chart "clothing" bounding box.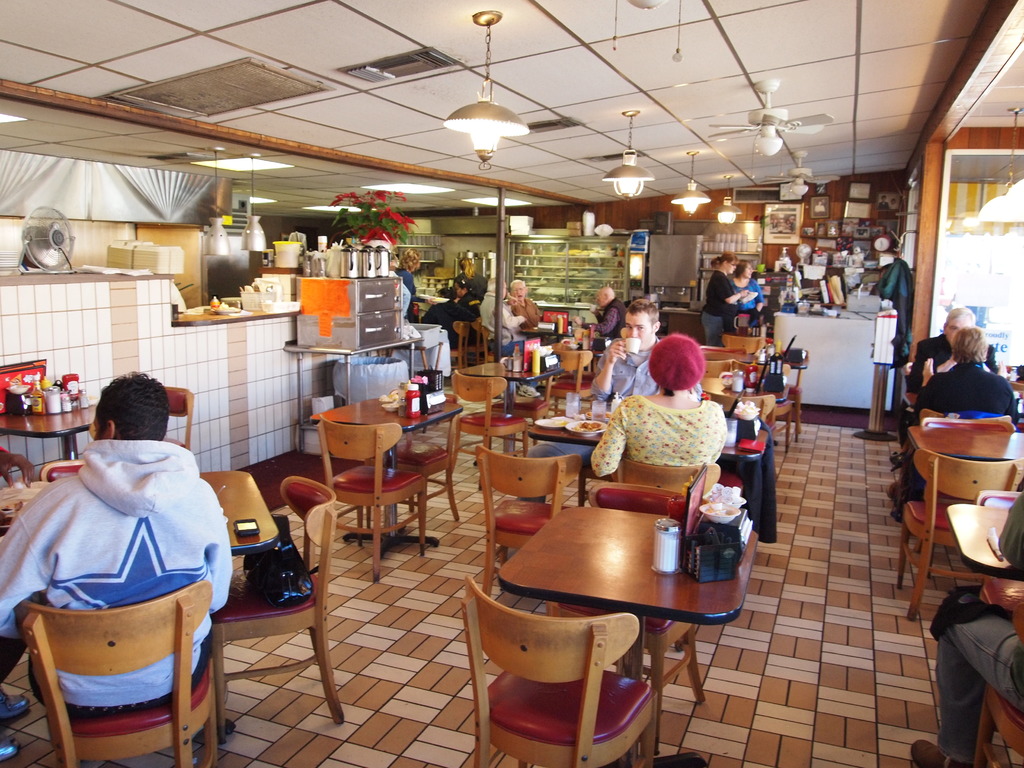
Charted: {"left": 472, "top": 285, "right": 524, "bottom": 356}.
